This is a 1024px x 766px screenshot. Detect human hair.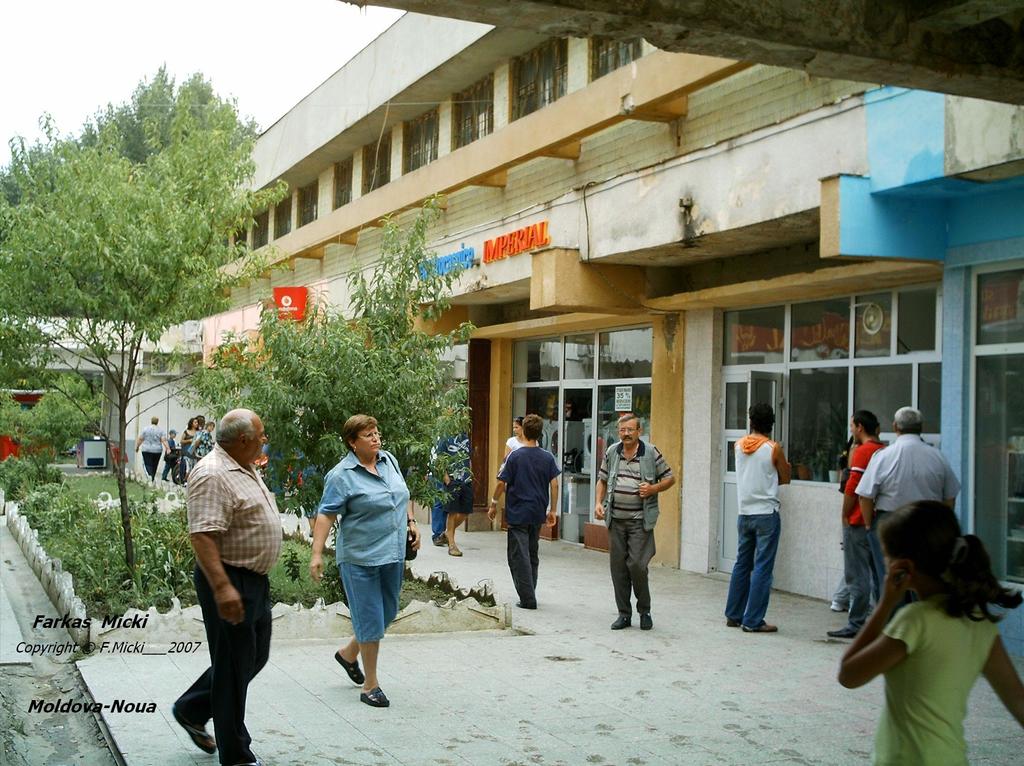
BBox(894, 406, 924, 434).
